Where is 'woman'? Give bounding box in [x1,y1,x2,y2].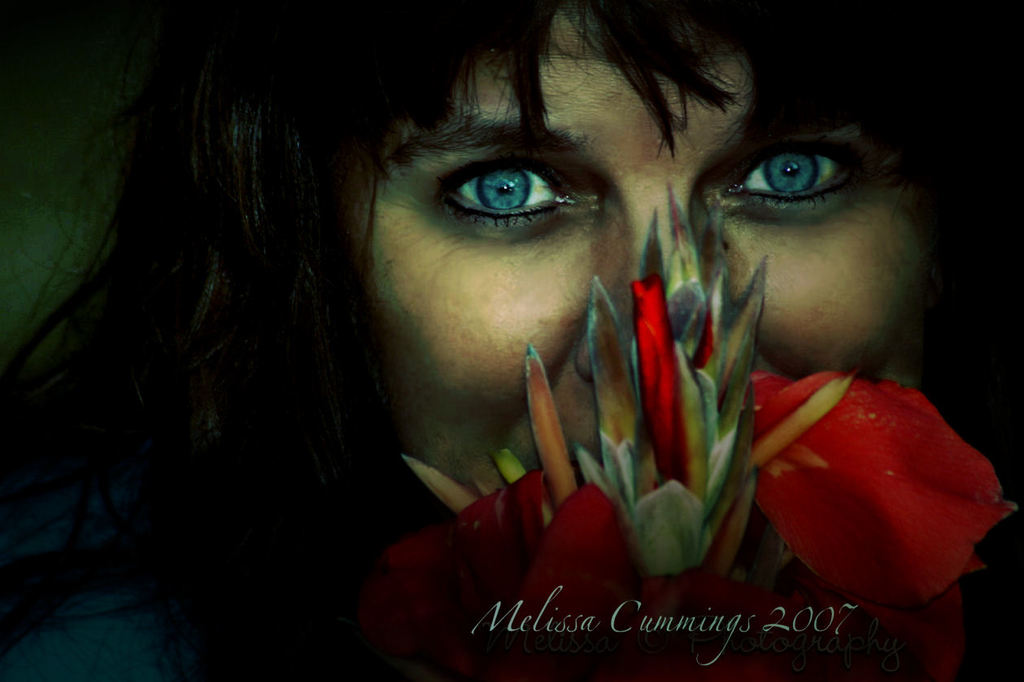
[86,28,975,667].
